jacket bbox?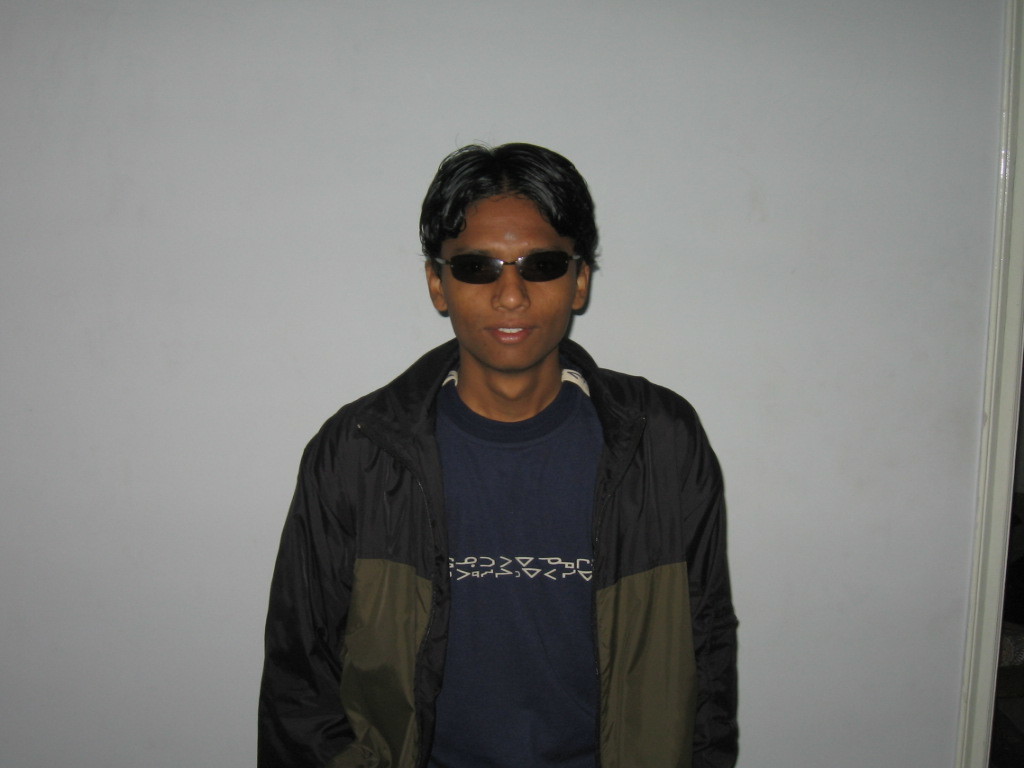
box(237, 257, 759, 762)
